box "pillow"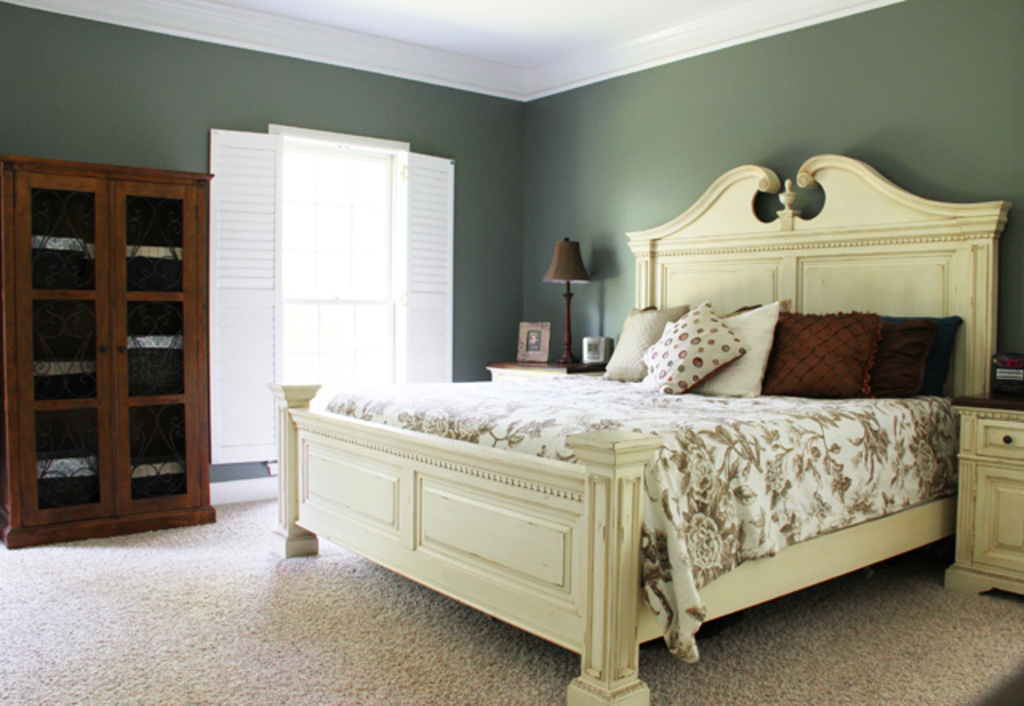
detection(600, 303, 690, 381)
